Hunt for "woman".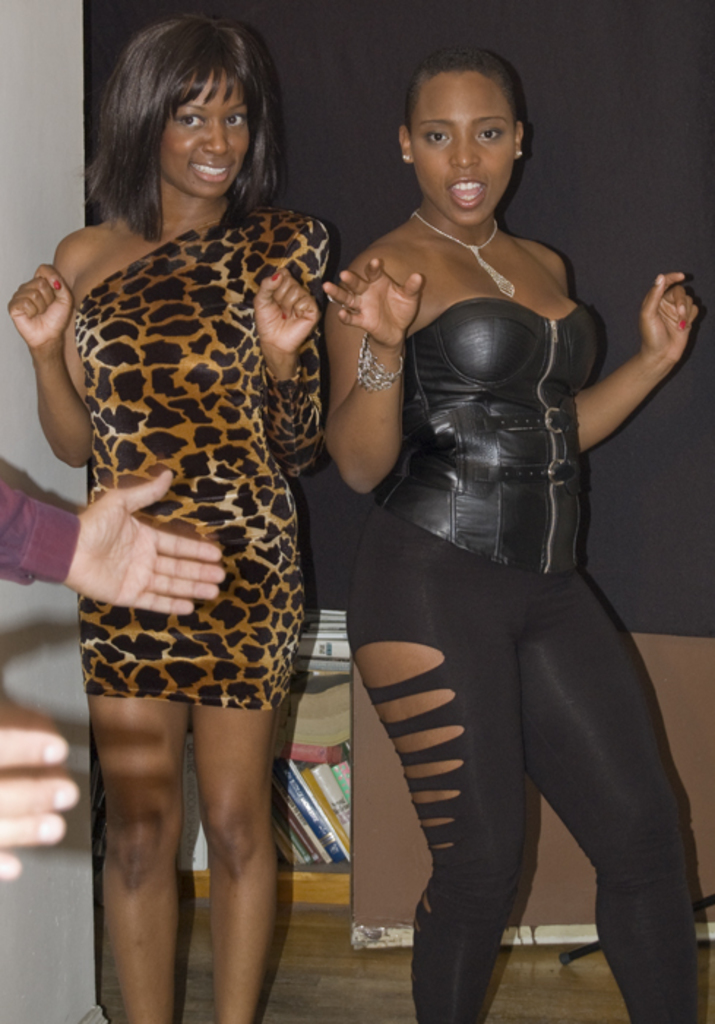
Hunted down at Rect(271, 59, 673, 1023).
